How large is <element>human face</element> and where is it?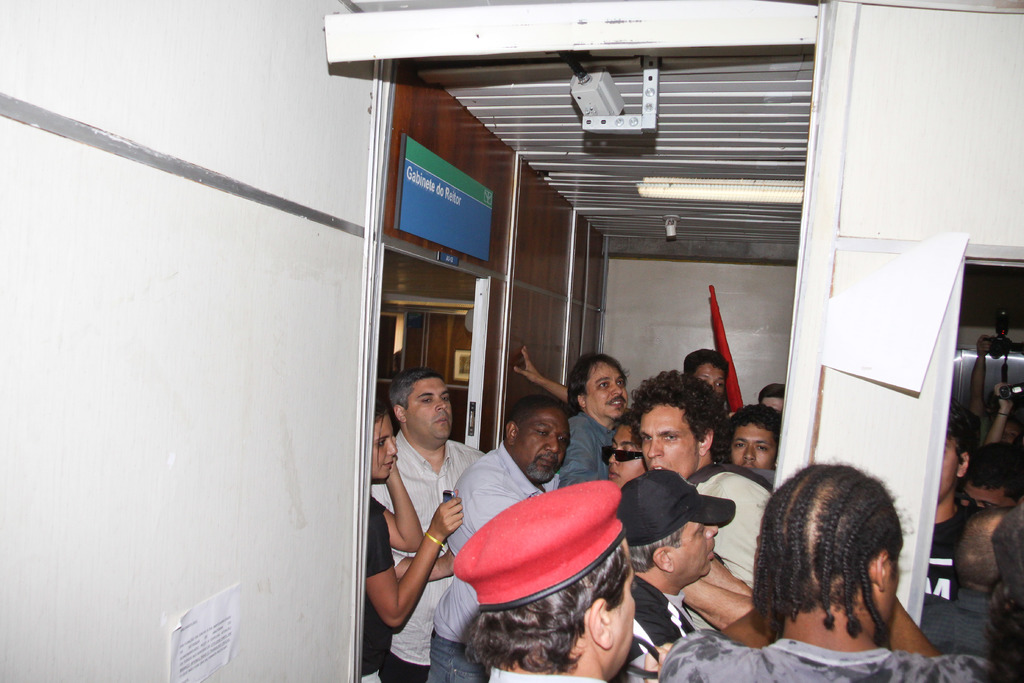
Bounding box: pyautogui.locateOnScreen(732, 429, 776, 471).
